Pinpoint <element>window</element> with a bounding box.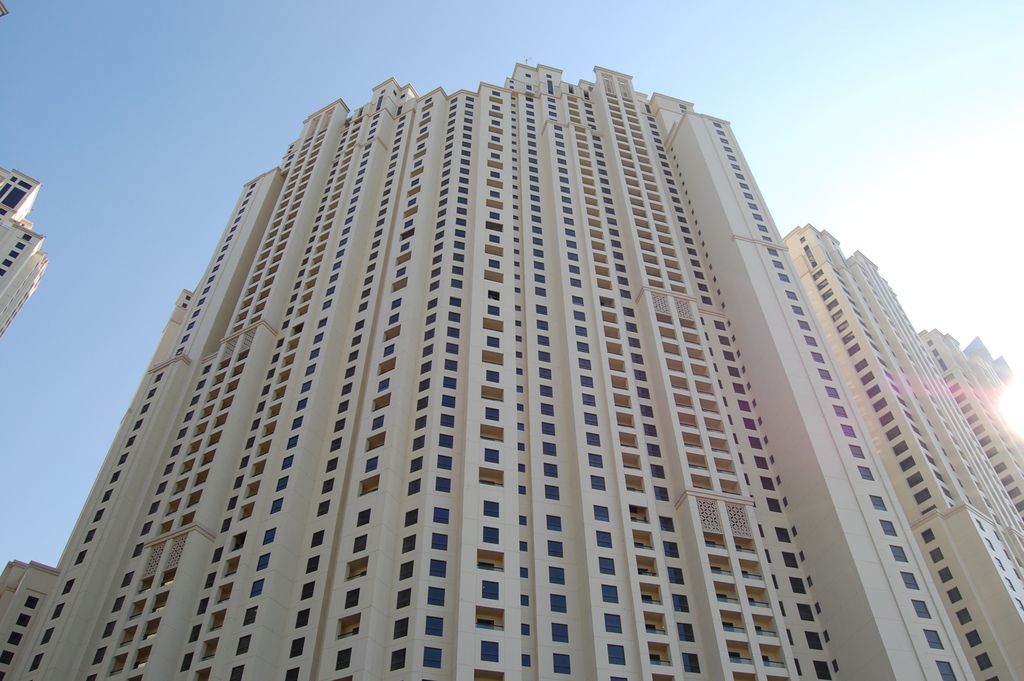
[x1=234, y1=472, x2=244, y2=486].
